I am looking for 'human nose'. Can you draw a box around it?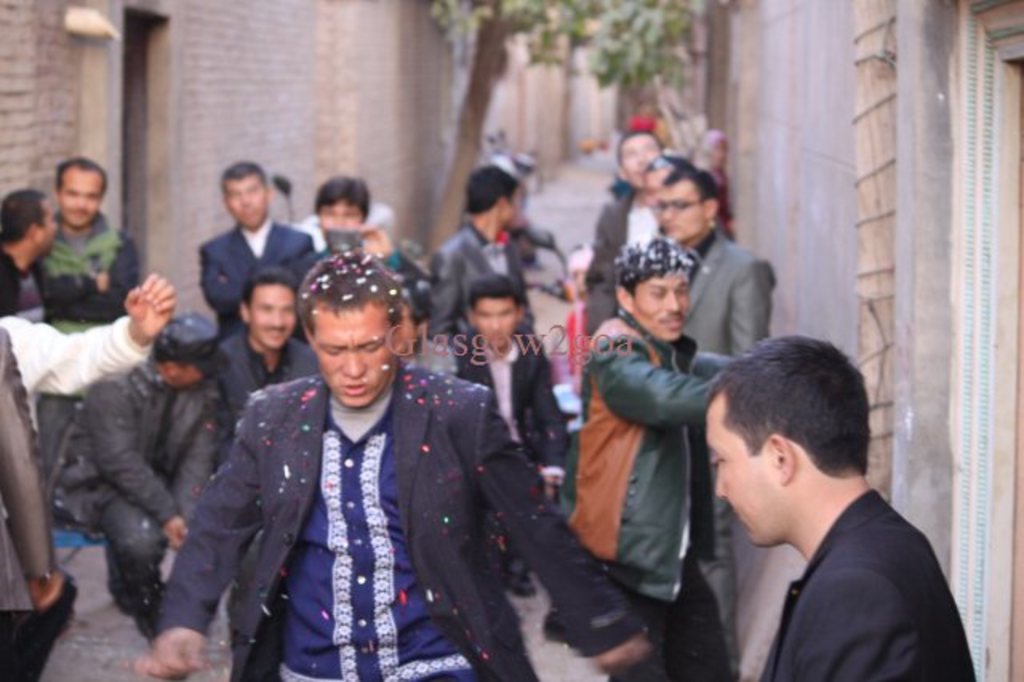
Sure, the bounding box is locate(632, 152, 640, 162).
